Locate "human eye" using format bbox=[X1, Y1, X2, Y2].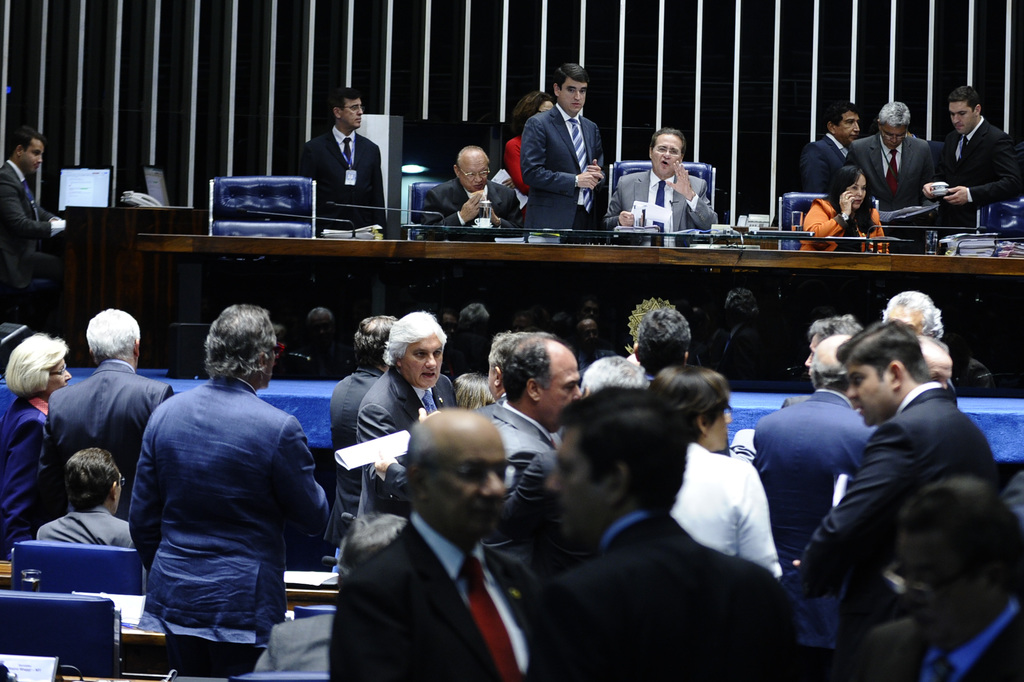
bbox=[458, 469, 484, 479].
